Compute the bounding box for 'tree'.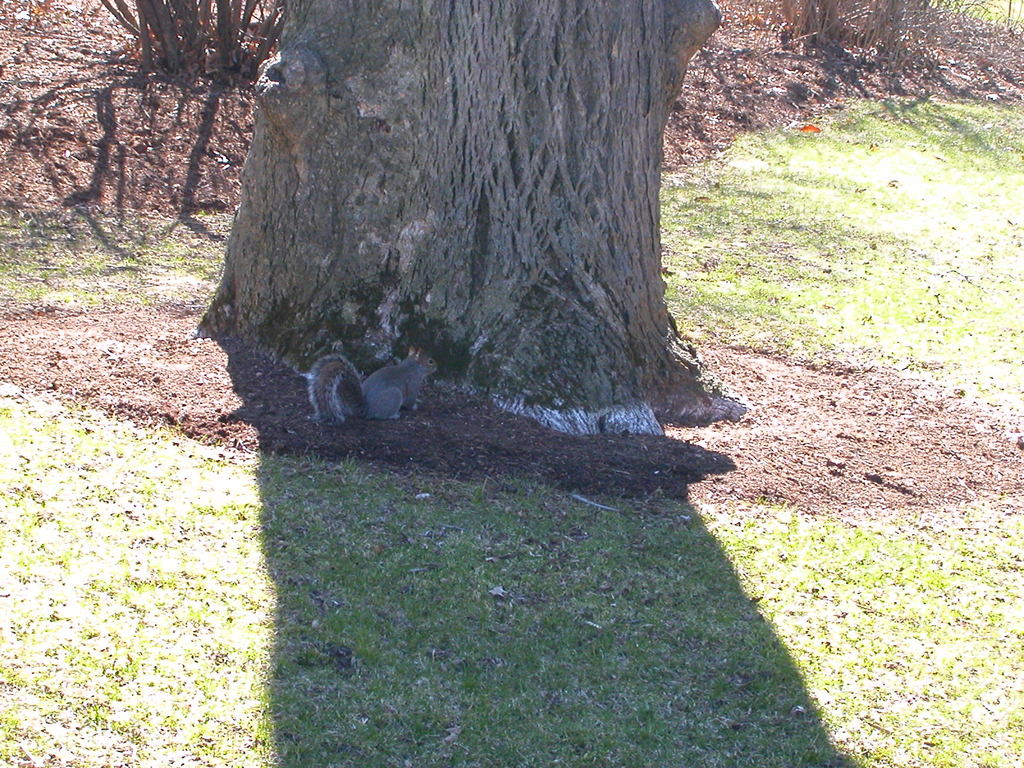
(188,1,753,431).
